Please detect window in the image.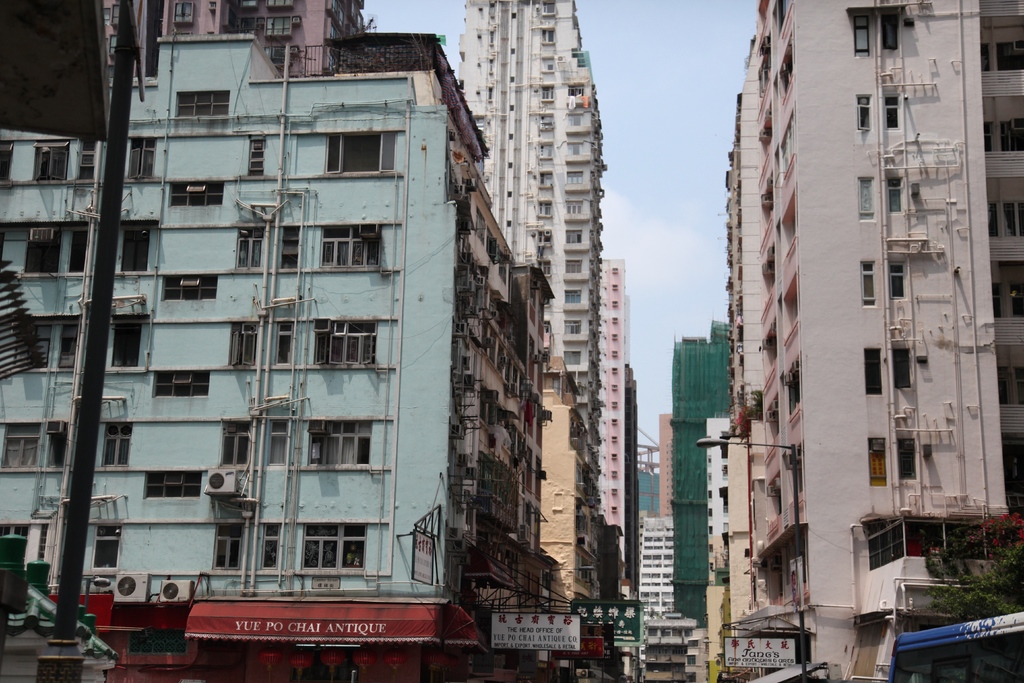
detection(22, 224, 63, 276).
